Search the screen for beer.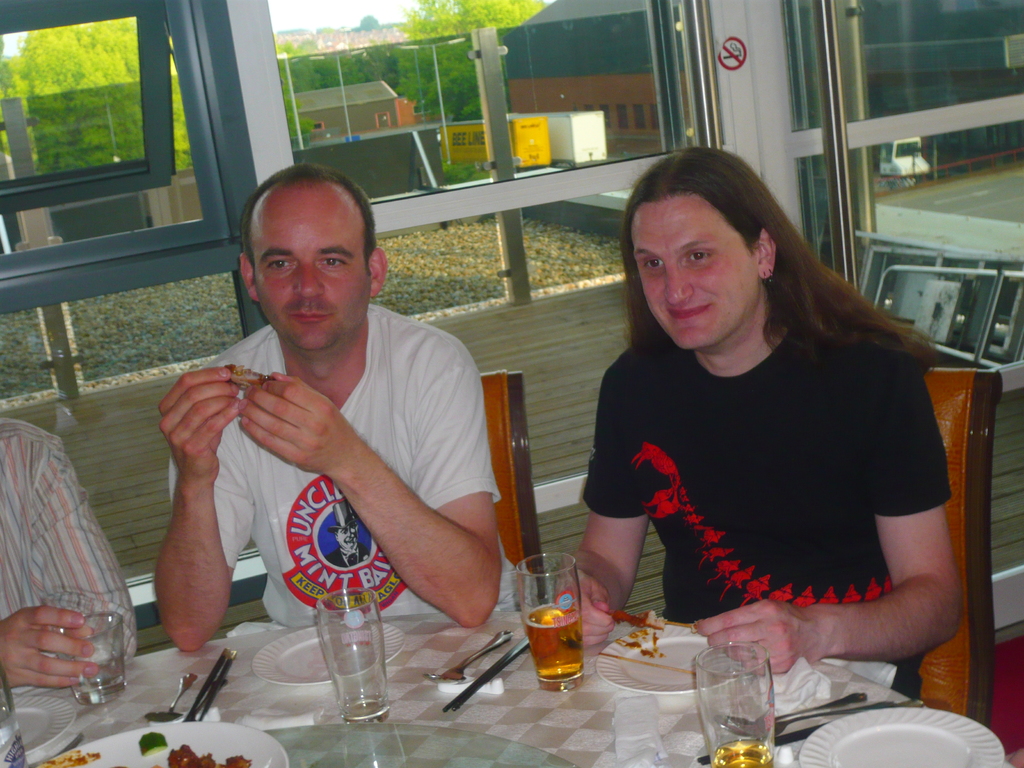
Found at (516, 552, 589, 692).
